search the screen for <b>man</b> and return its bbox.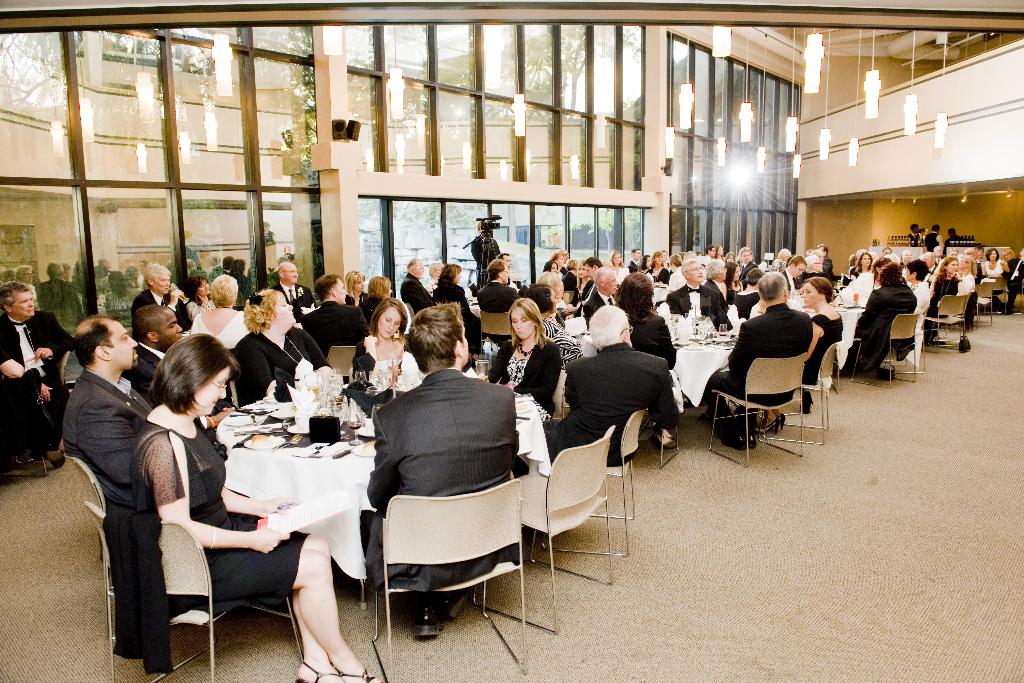
Found: 497 247 516 286.
